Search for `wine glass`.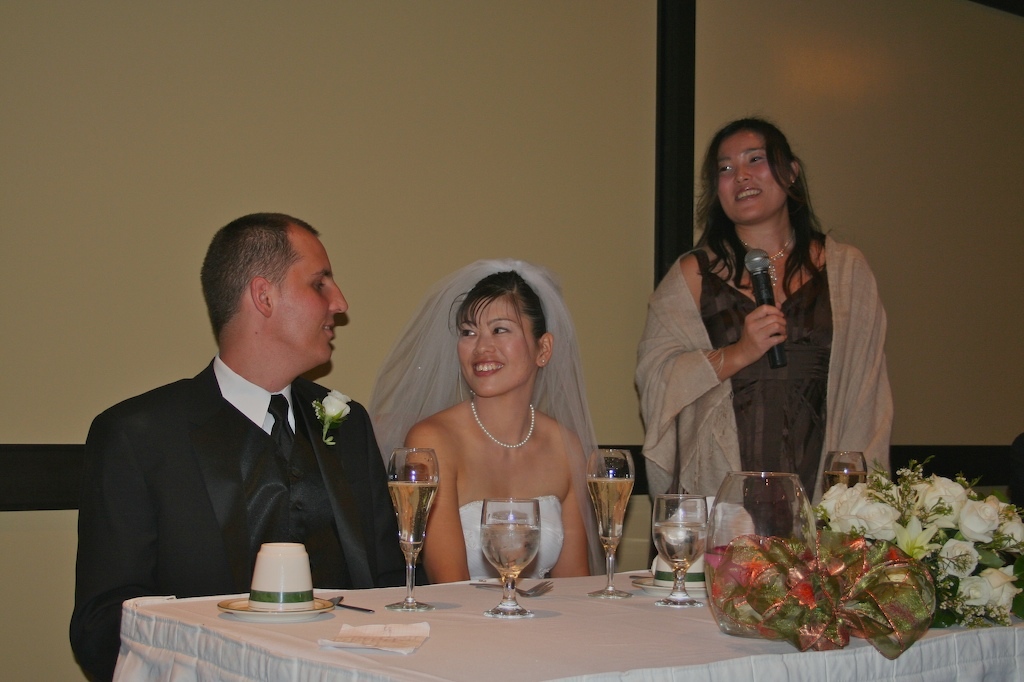
Found at [587,449,634,591].
